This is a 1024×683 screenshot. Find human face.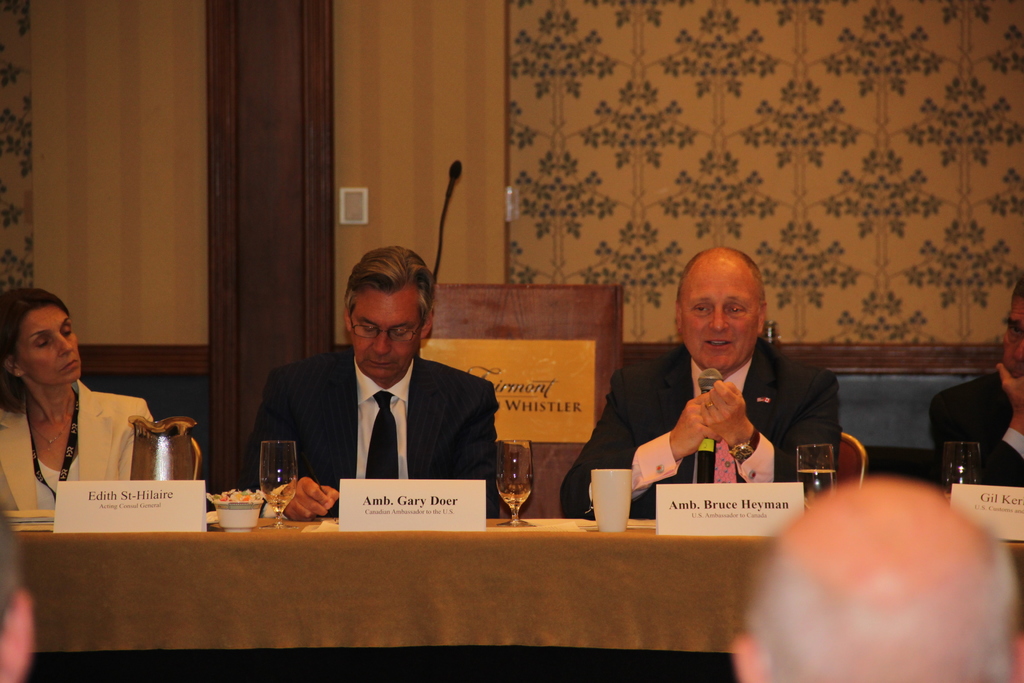
Bounding box: 682, 272, 763, 371.
